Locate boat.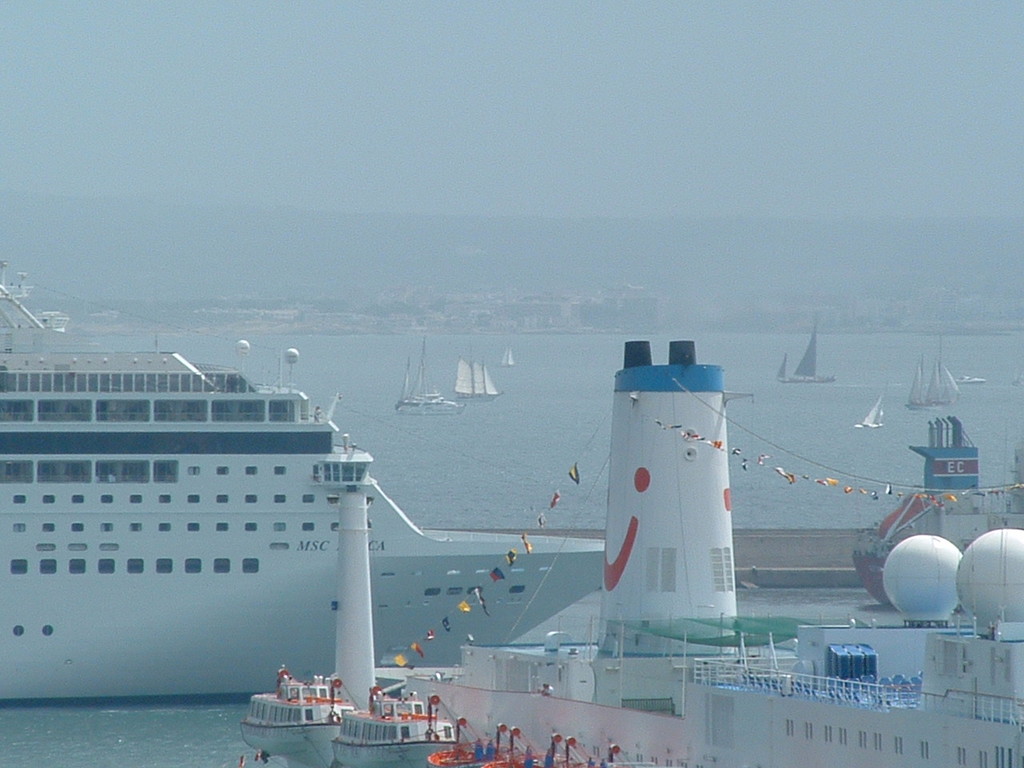
Bounding box: bbox(771, 316, 840, 391).
